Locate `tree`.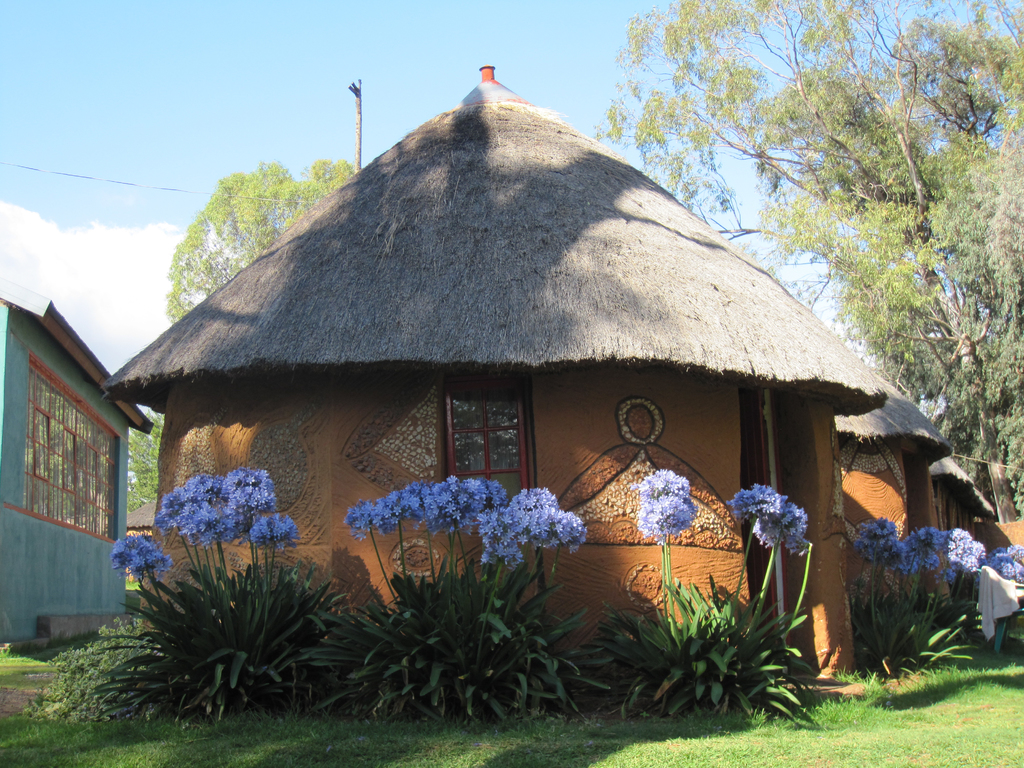
Bounding box: 705,488,829,626.
